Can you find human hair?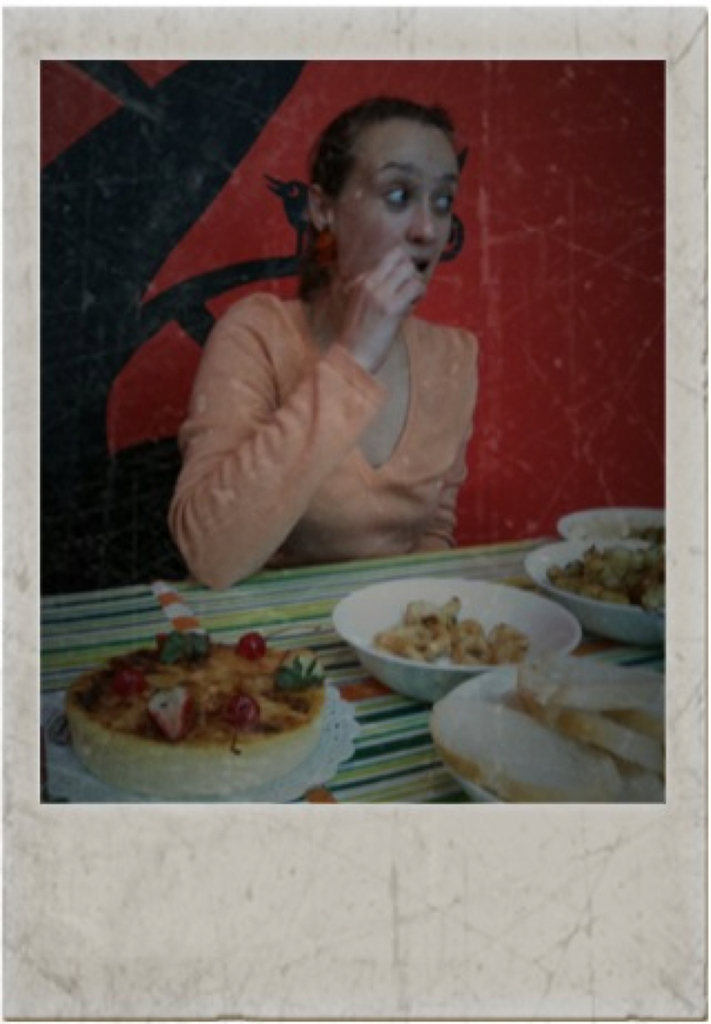
Yes, bounding box: [291,101,457,300].
